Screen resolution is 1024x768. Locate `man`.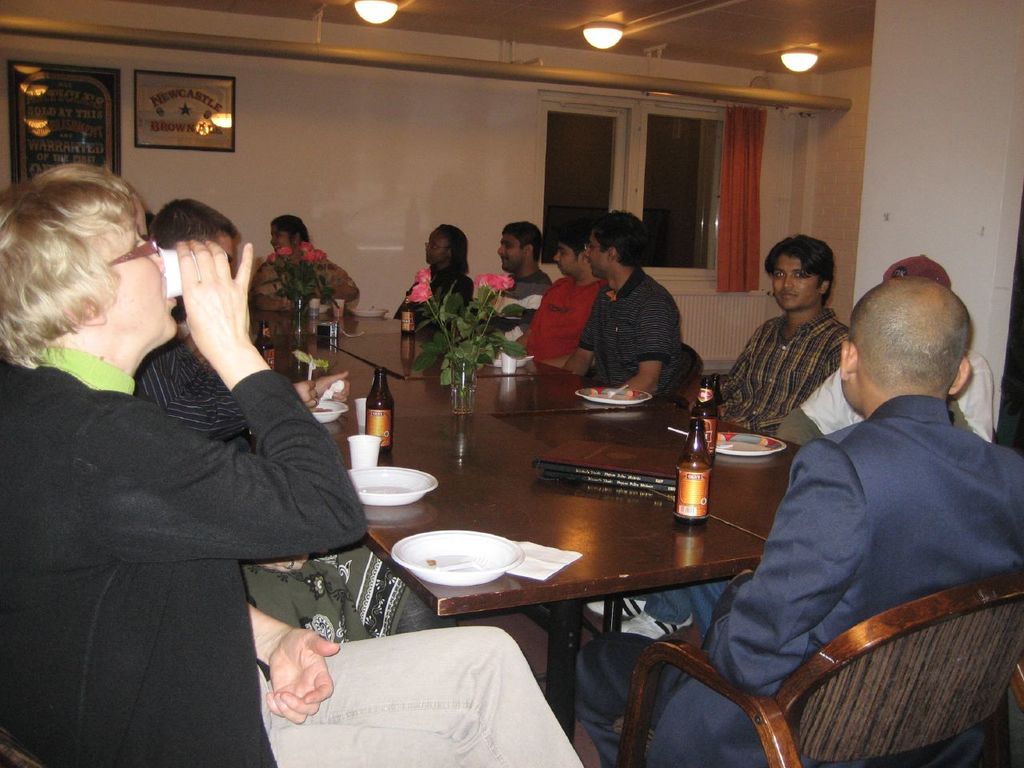
<region>575, 274, 1023, 767</region>.
